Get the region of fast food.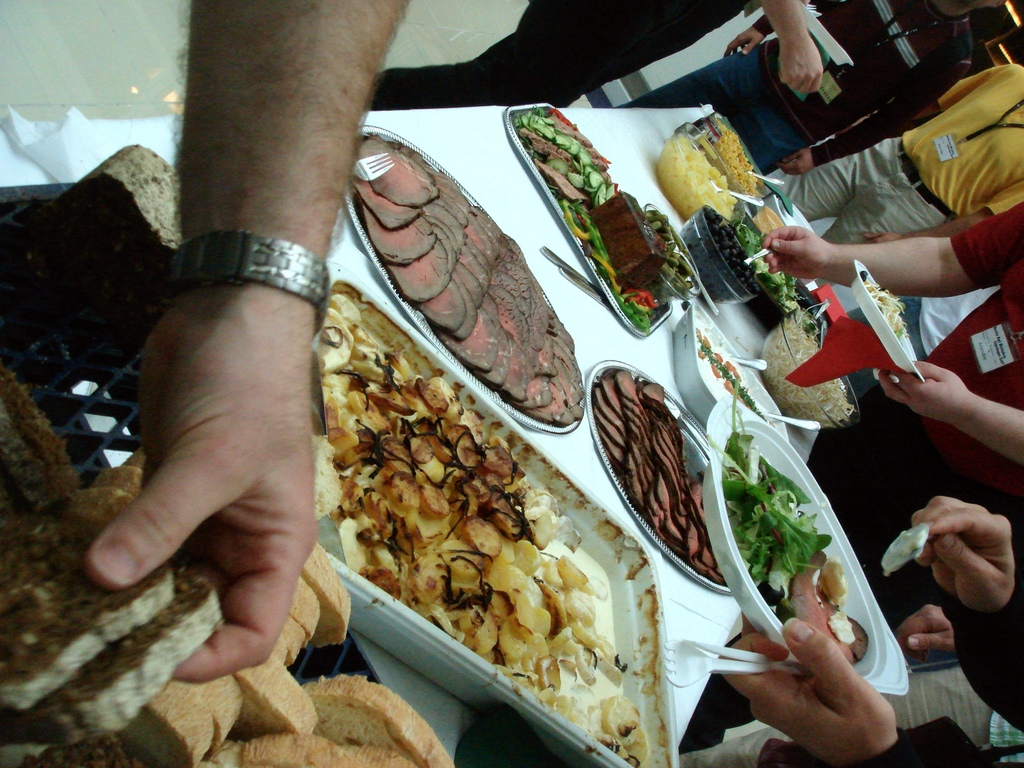
0 370 68 515.
